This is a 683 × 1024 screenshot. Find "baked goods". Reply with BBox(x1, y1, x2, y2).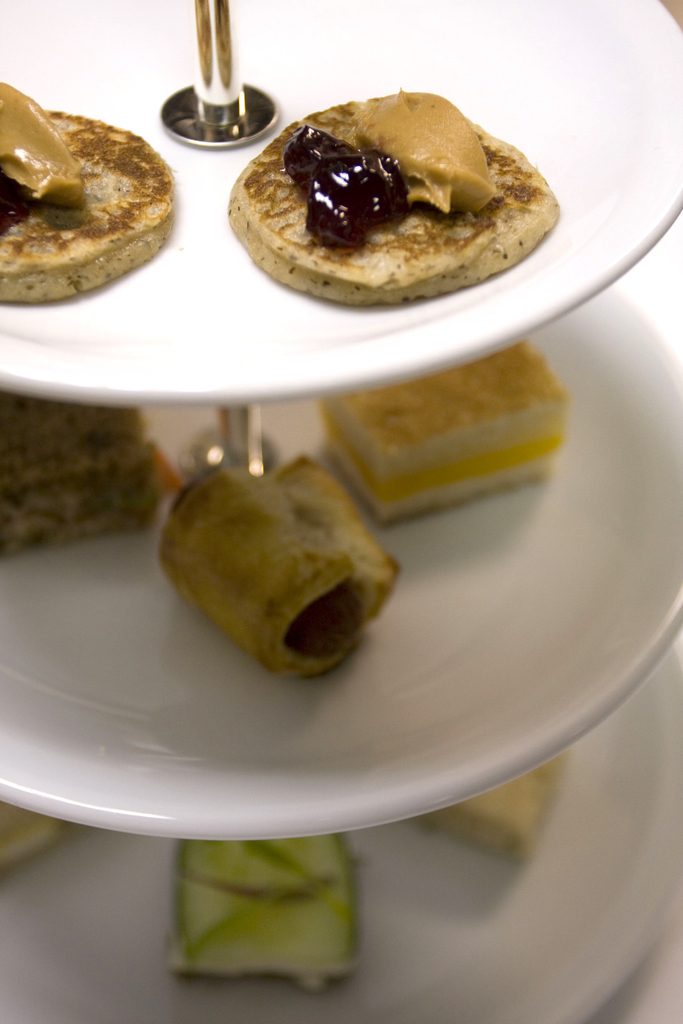
BBox(157, 445, 402, 676).
